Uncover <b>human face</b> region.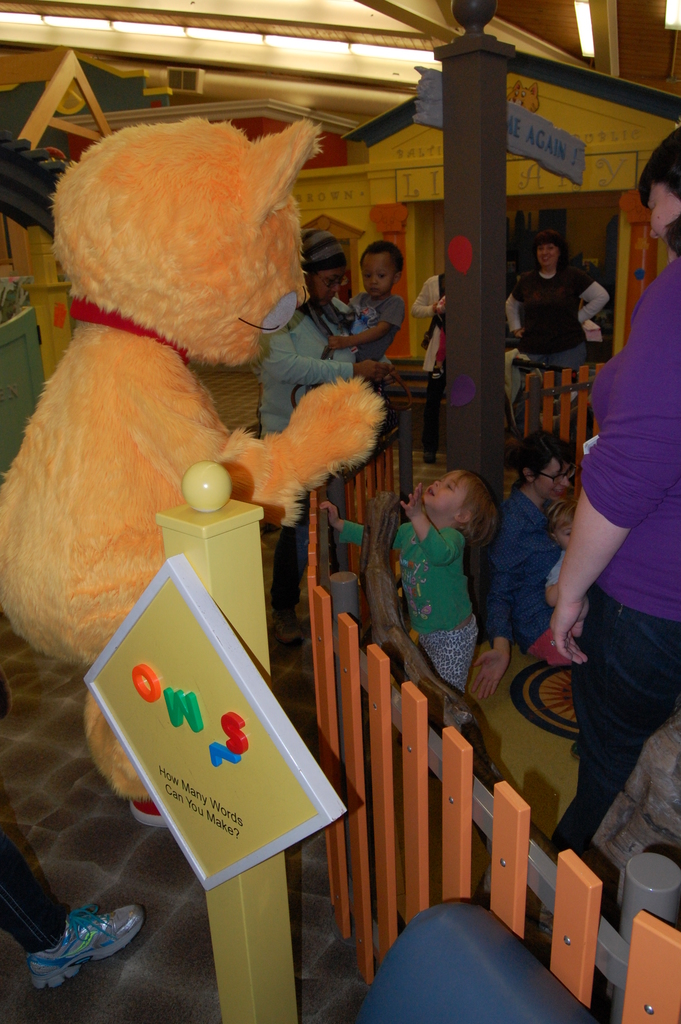
Uncovered: (x1=533, y1=453, x2=568, y2=500).
